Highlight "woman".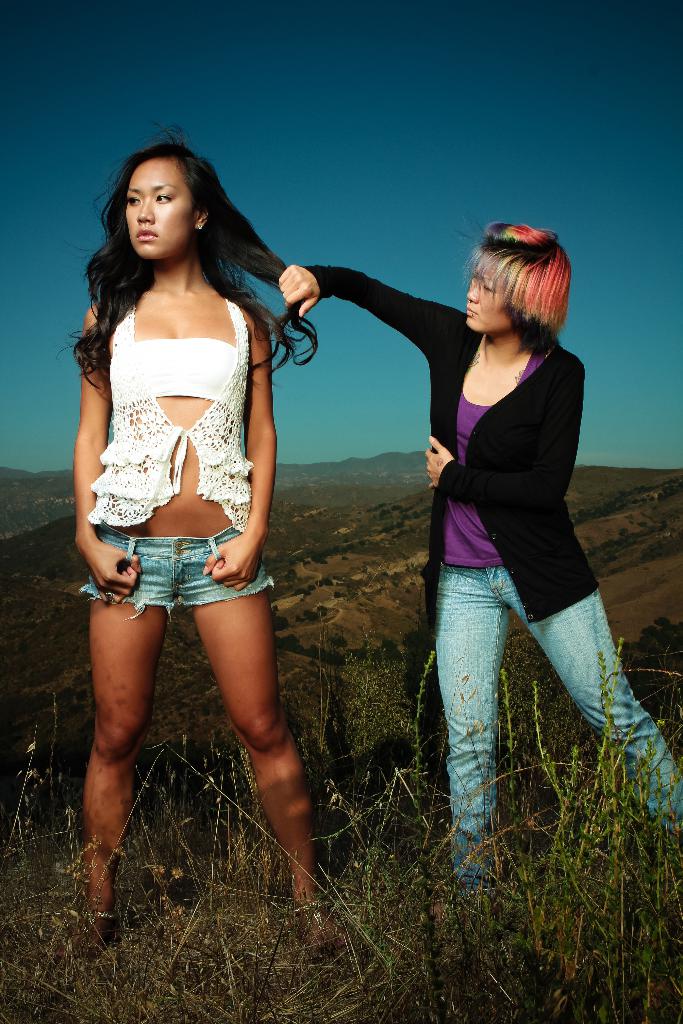
Highlighted region: <bbox>72, 127, 320, 957</bbox>.
